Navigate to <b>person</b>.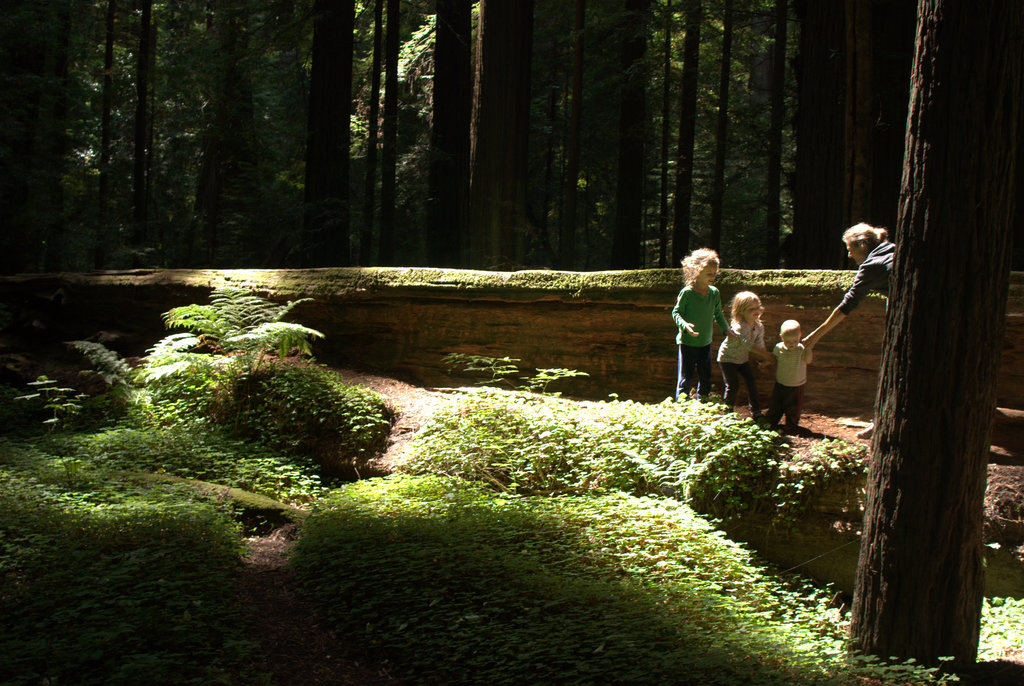
Navigation target: select_region(800, 219, 896, 439).
